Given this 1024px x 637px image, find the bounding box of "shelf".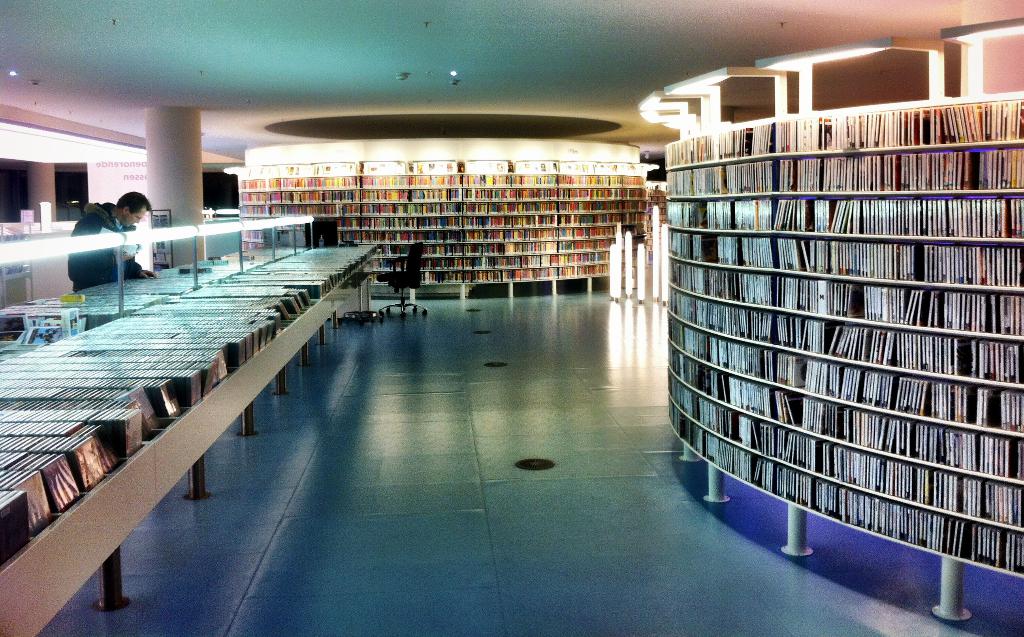
box=[239, 144, 658, 307].
